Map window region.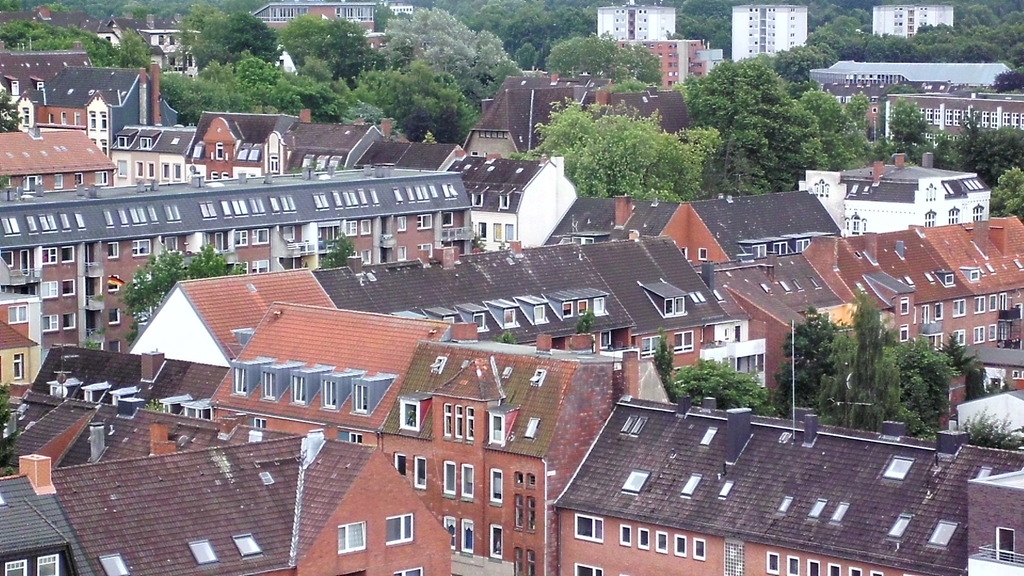
Mapped to bbox=[814, 174, 828, 198].
